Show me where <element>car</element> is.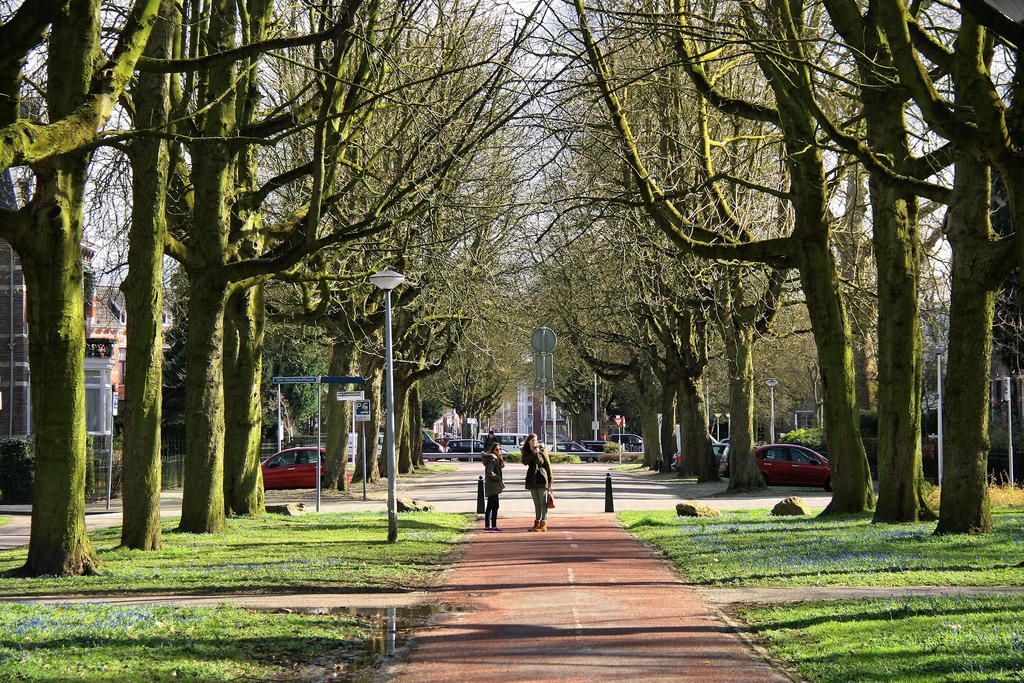
<element>car</element> is at [671,441,730,472].
